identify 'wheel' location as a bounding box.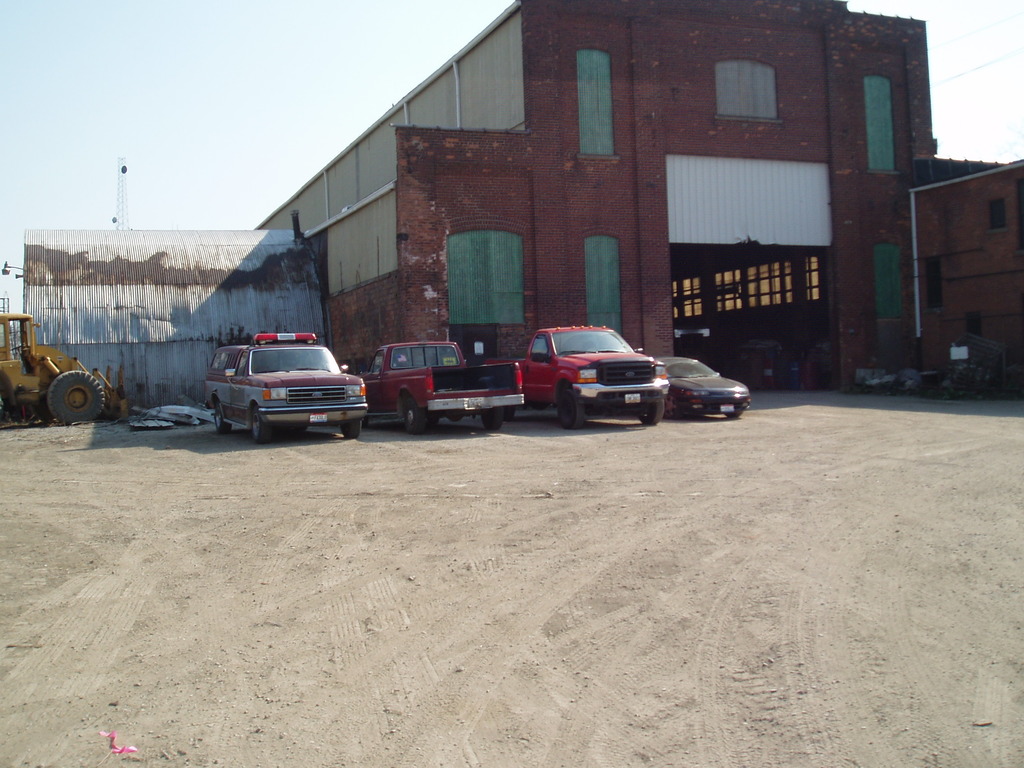
select_region(480, 408, 500, 431).
